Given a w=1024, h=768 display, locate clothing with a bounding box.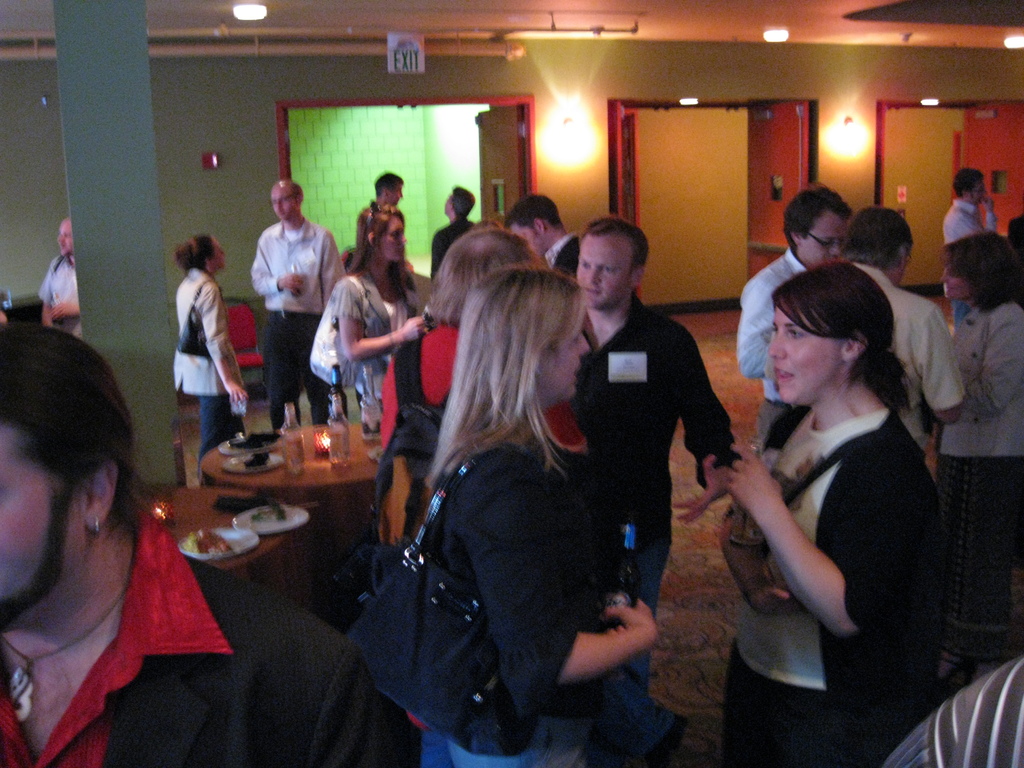
Located: {"left": 403, "top": 436, "right": 613, "bottom": 767}.
